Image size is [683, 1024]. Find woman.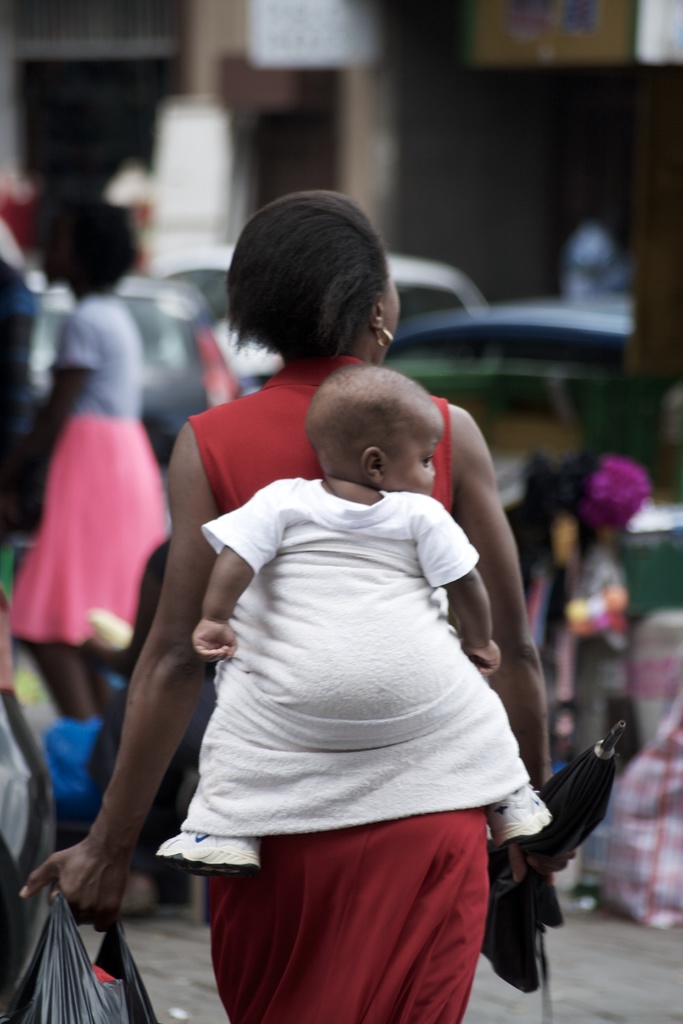
{"left": 174, "top": 282, "right": 547, "bottom": 1023}.
